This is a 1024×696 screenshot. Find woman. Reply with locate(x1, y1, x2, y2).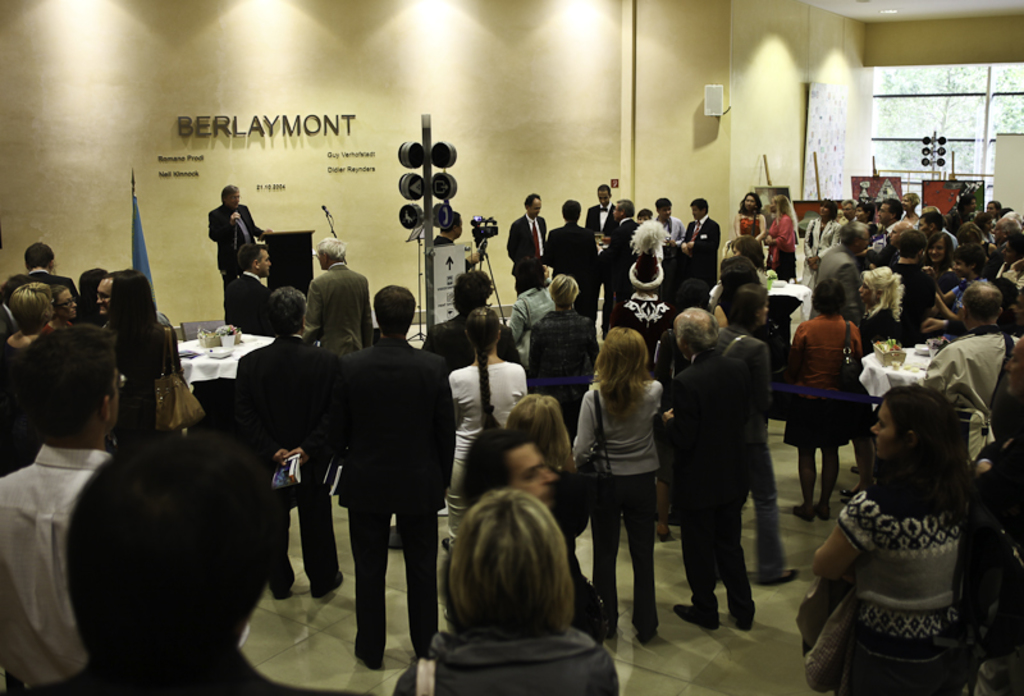
locate(577, 322, 680, 636).
